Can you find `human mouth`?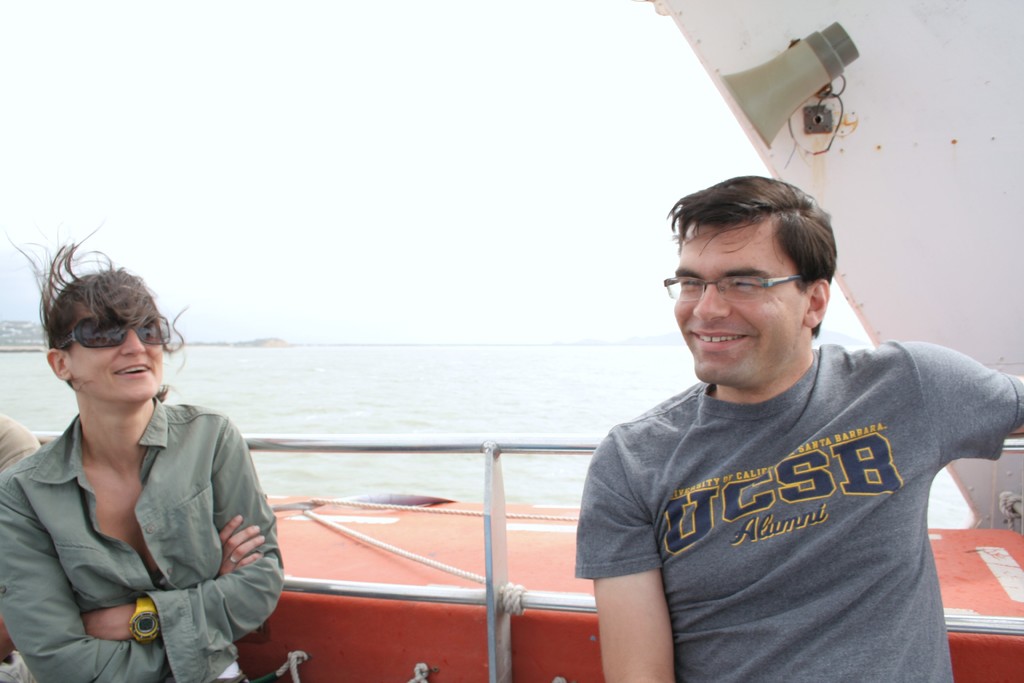
Yes, bounding box: (x1=685, y1=322, x2=751, y2=355).
